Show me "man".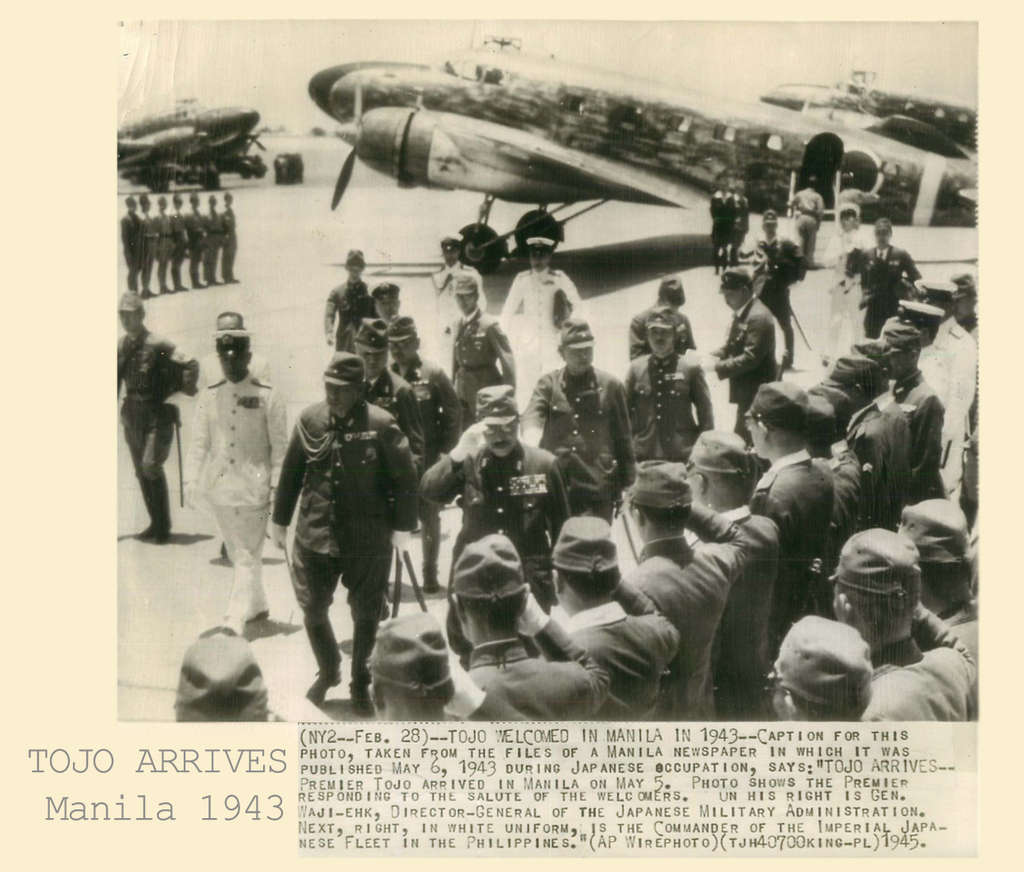
"man" is here: 417,383,575,606.
